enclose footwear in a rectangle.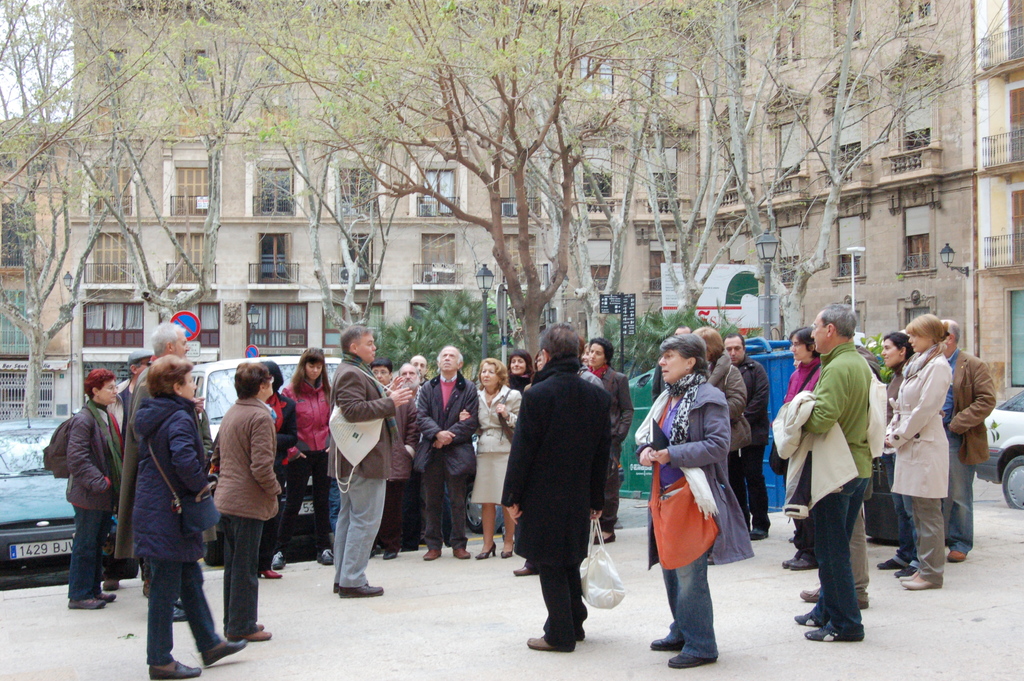
bbox=(202, 641, 251, 664).
